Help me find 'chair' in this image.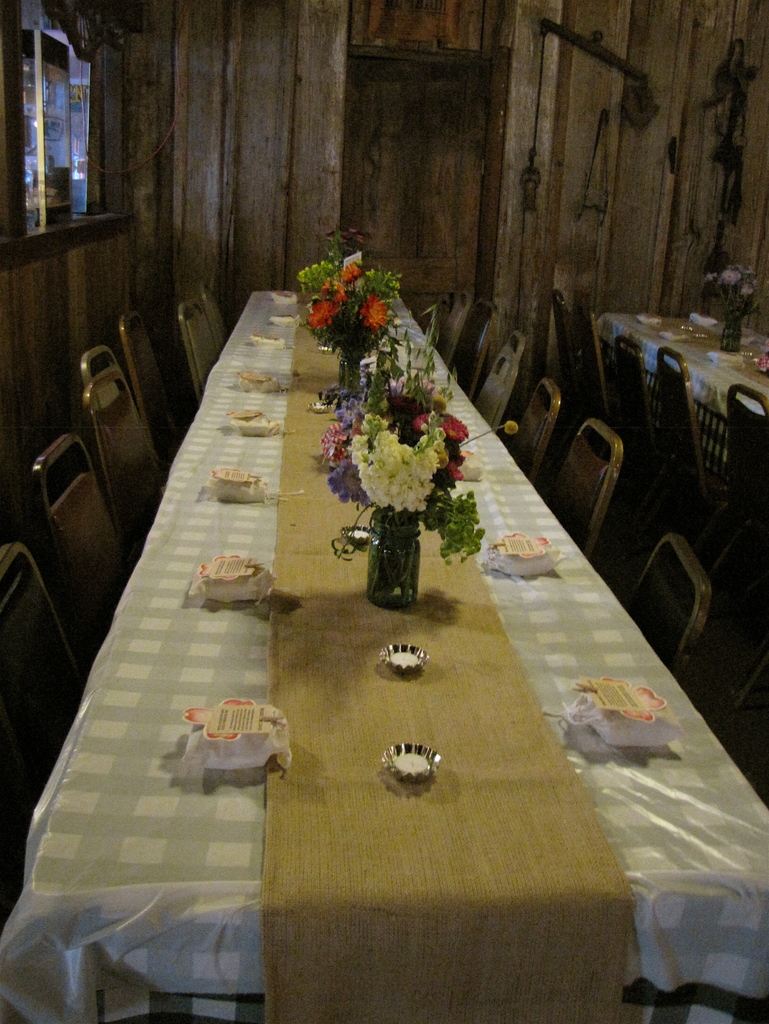
Found it: pyautogui.locateOnScreen(181, 273, 227, 339).
